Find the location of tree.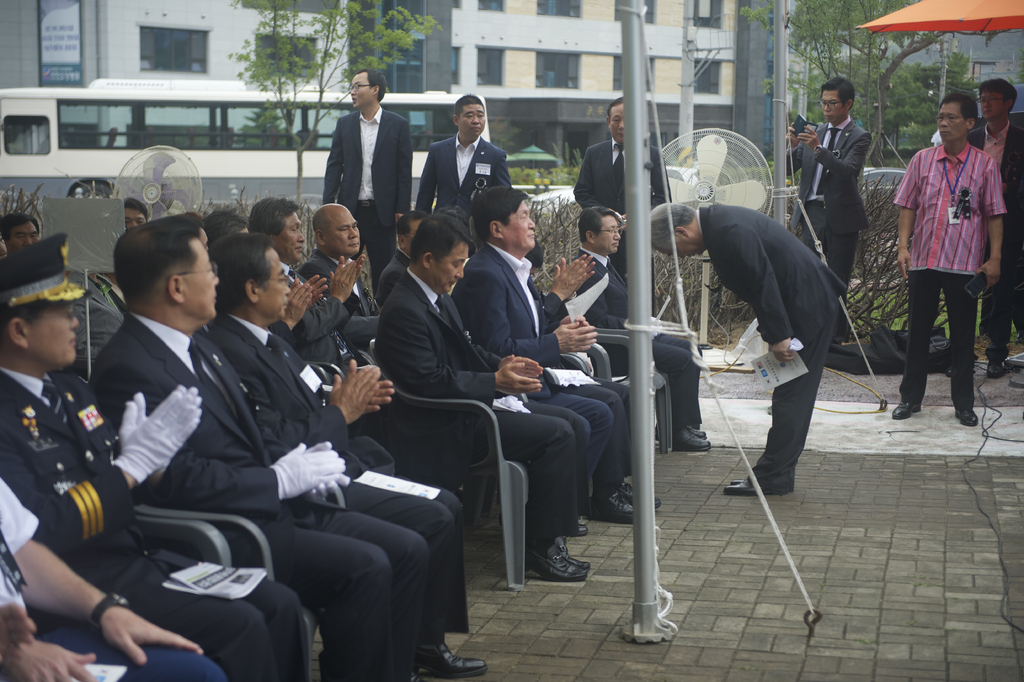
Location: [740,0,1023,176].
